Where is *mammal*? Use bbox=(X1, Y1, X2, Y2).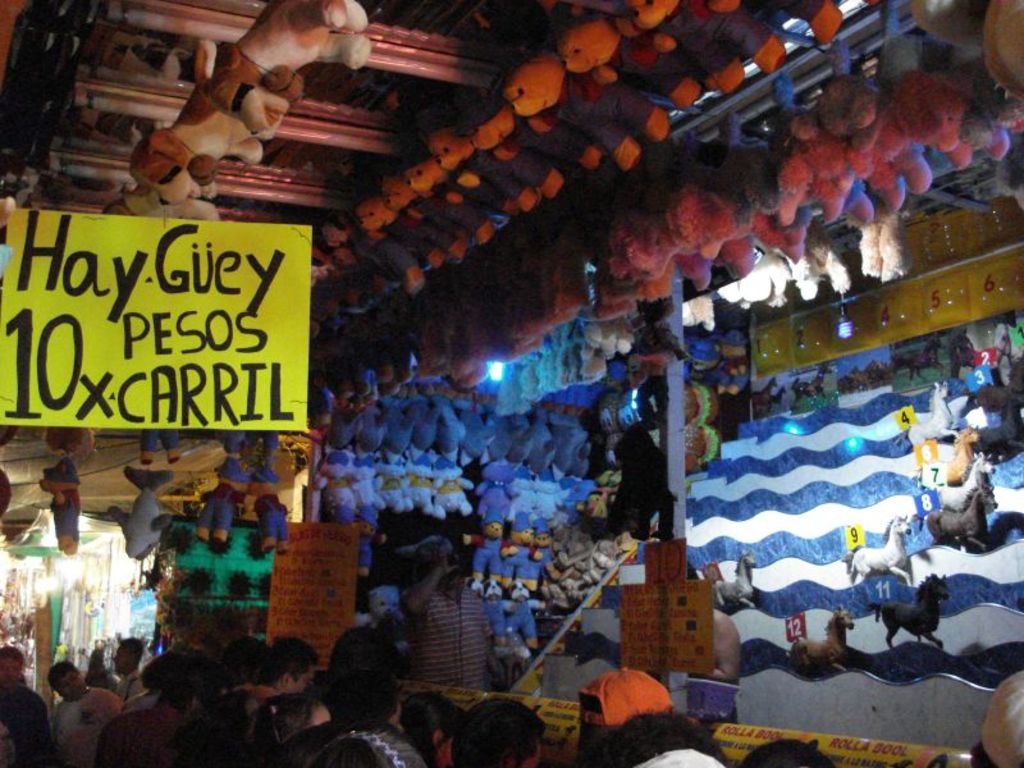
bbox=(783, 609, 849, 685).
